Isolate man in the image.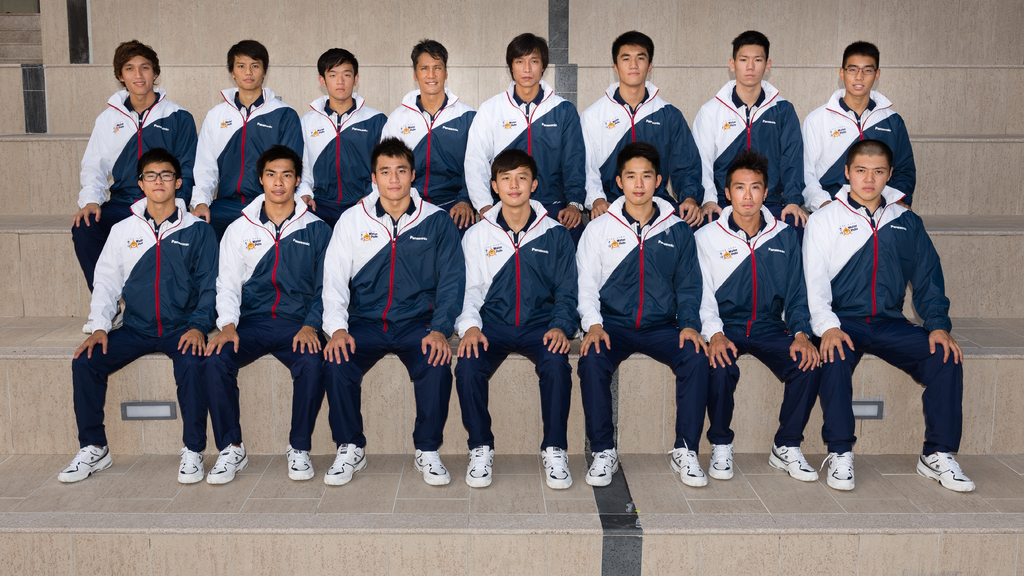
Isolated region: 579:35:698:225.
